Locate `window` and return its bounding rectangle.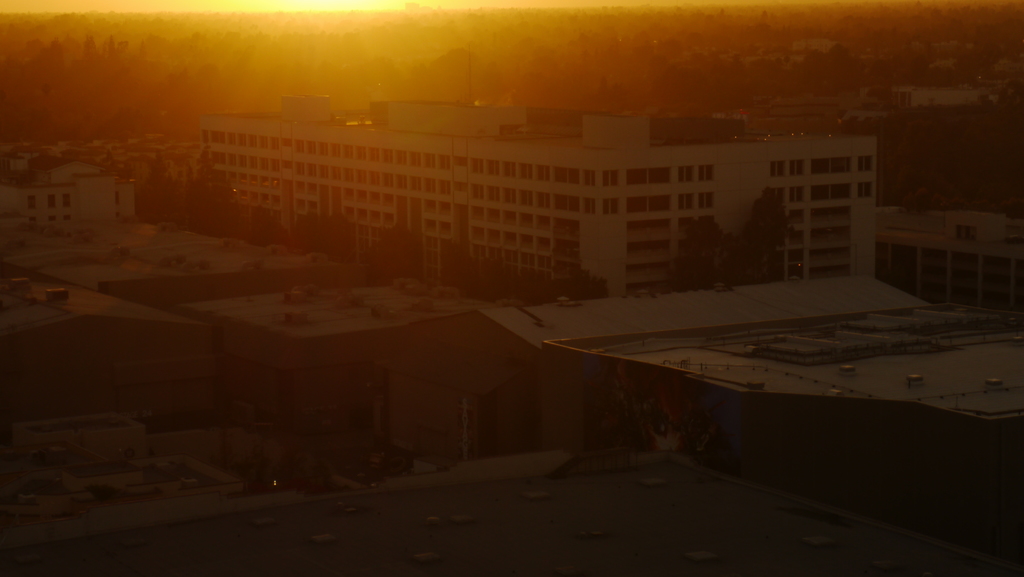
677 159 697 187.
